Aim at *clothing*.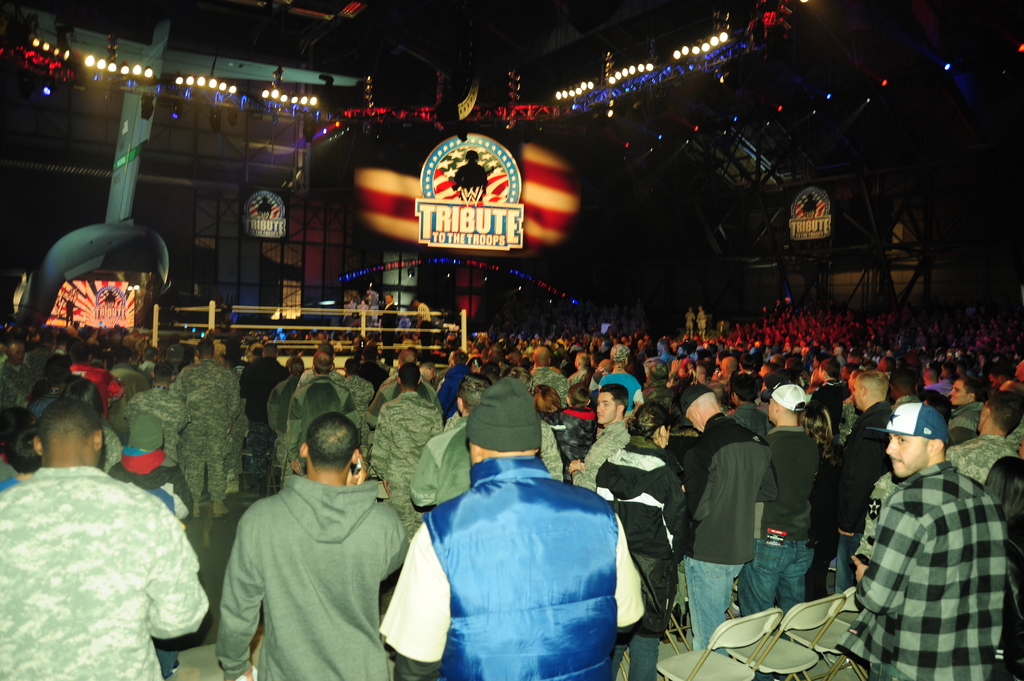
Aimed at bbox(111, 360, 150, 384).
